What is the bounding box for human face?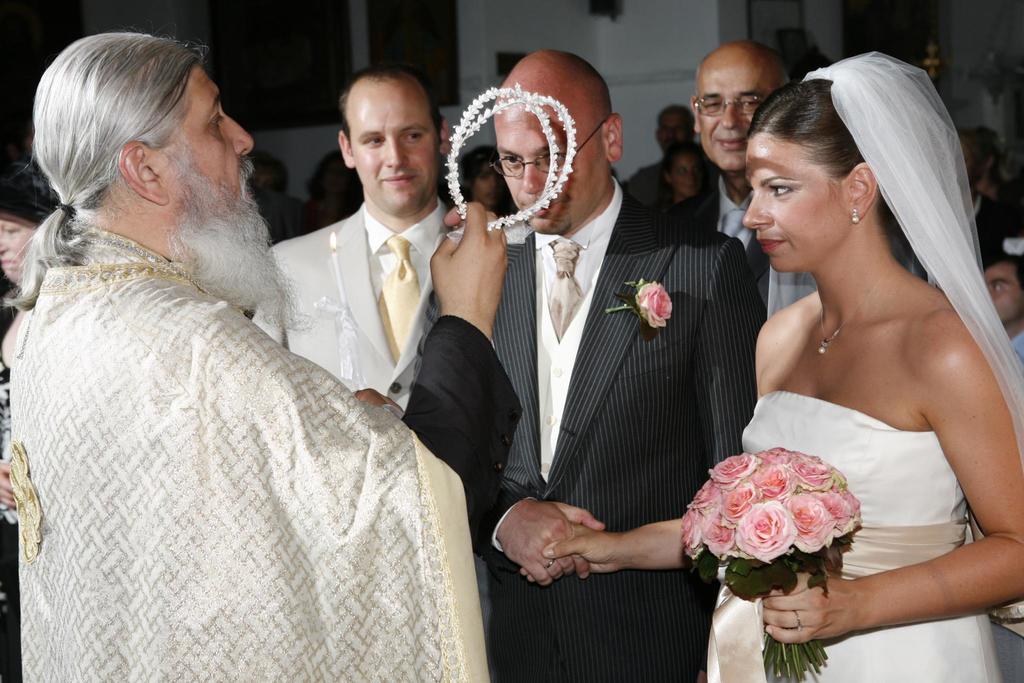
<region>662, 103, 709, 151</region>.
